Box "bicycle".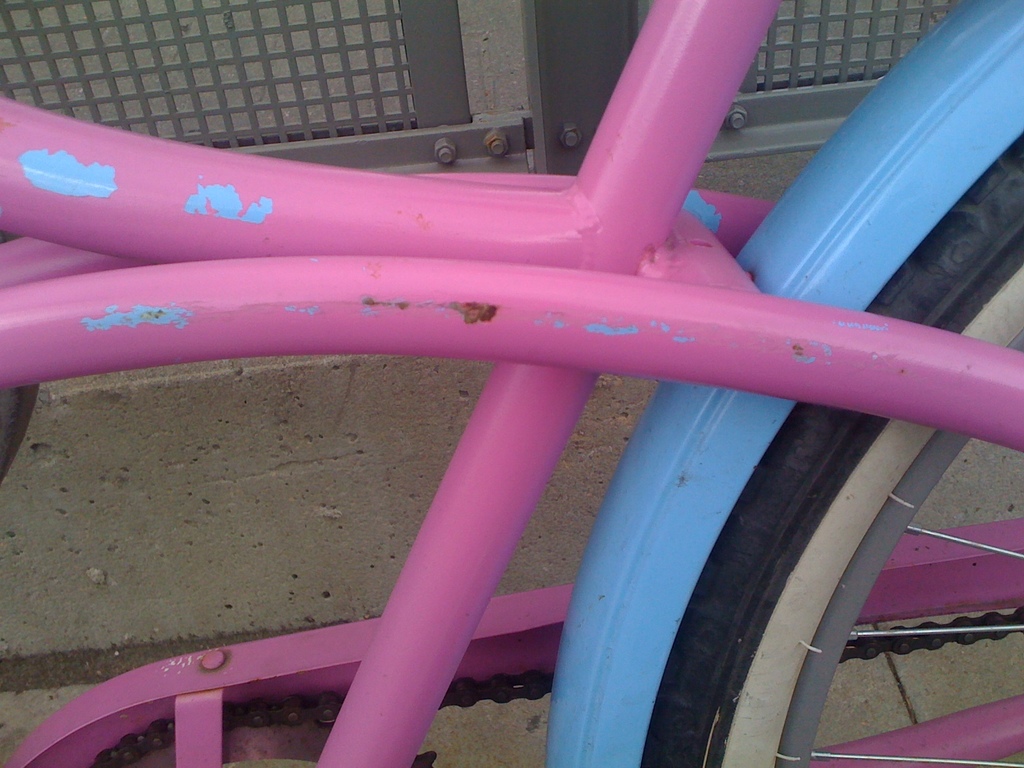
0 0 1021 767.
